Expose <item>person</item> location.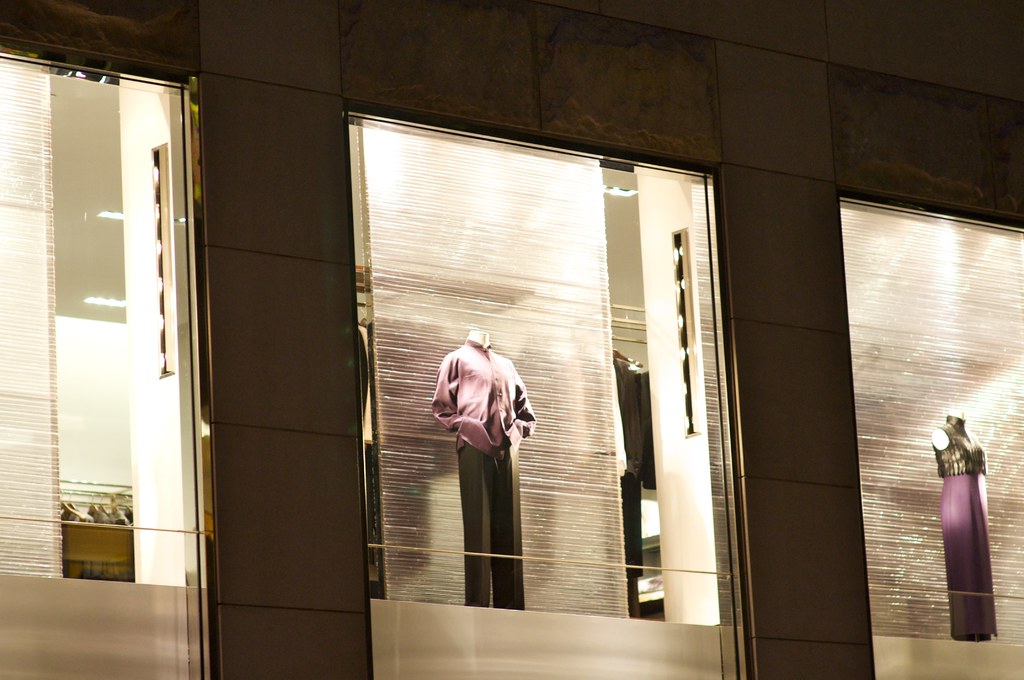
Exposed at rect(953, 415, 1020, 642).
